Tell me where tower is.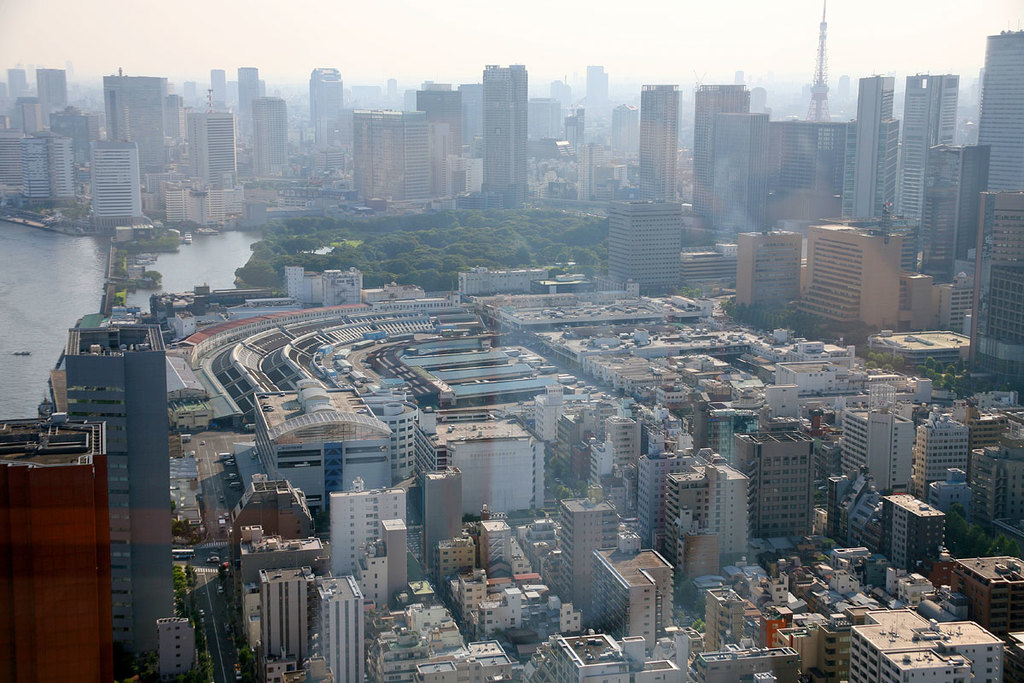
tower is at pyautogui.locateOnScreen(39, 326, 164, 676).
